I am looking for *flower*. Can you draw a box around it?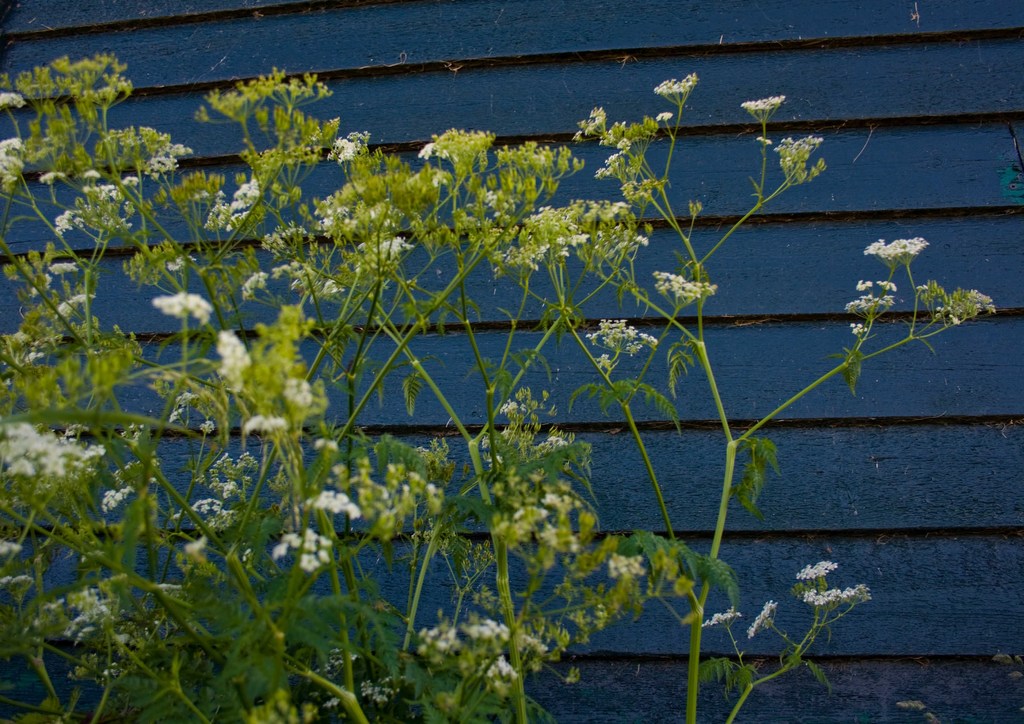
Sure, the bounding box is box=[801, 558, 878, 625].
